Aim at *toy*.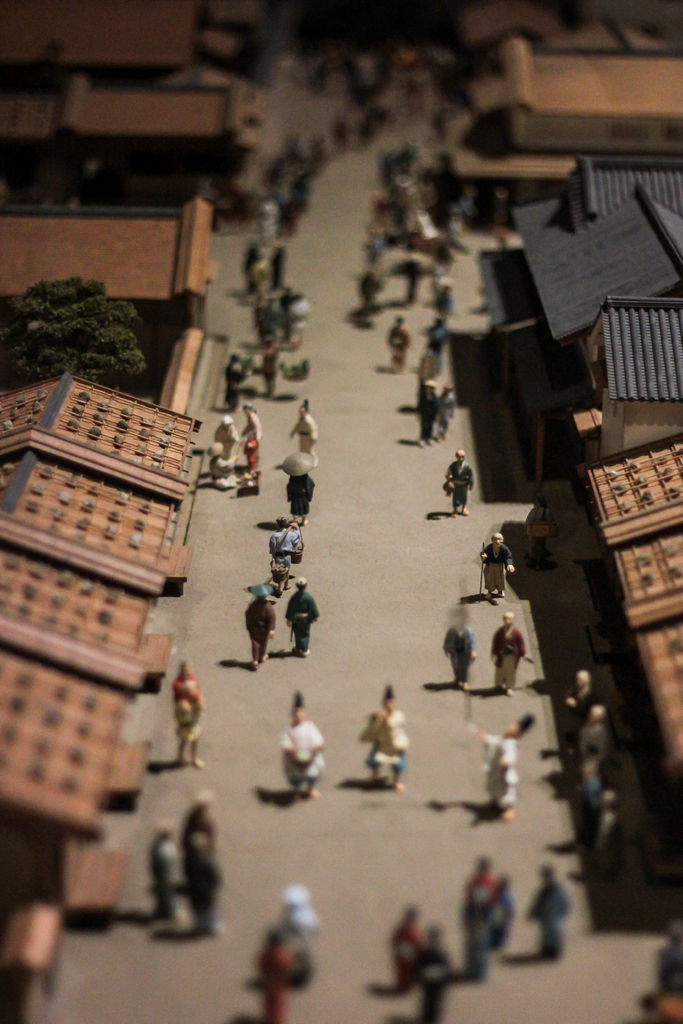
Aimed at 287, 395, 320, 454.
